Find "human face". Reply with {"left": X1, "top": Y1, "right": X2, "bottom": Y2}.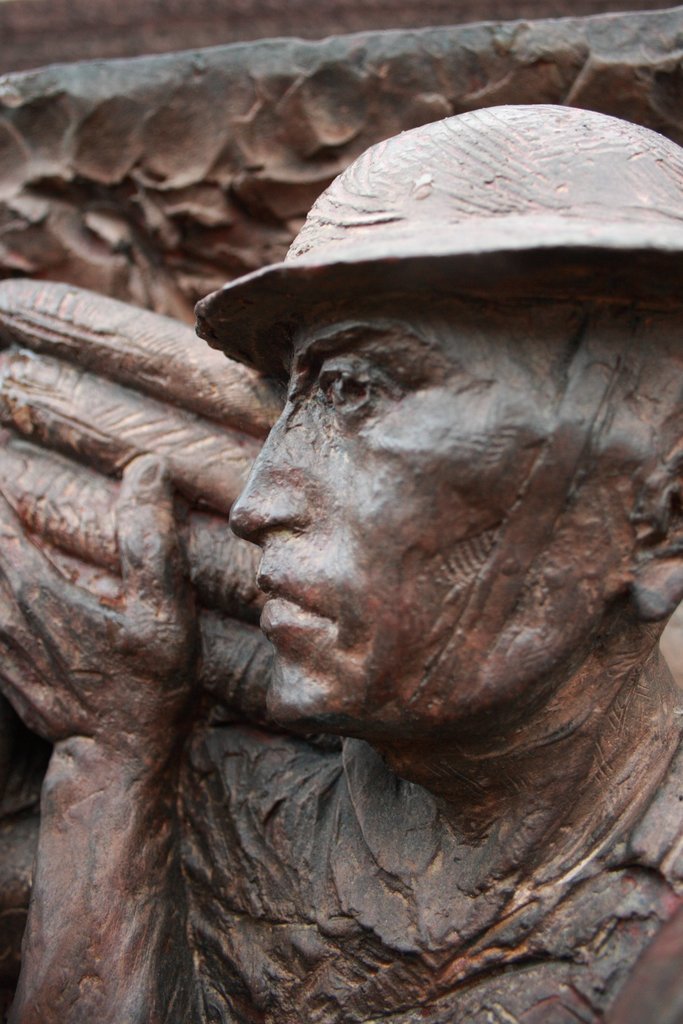
{"left": 235, "top": 291, "right": 634, "bottom": 729}.
